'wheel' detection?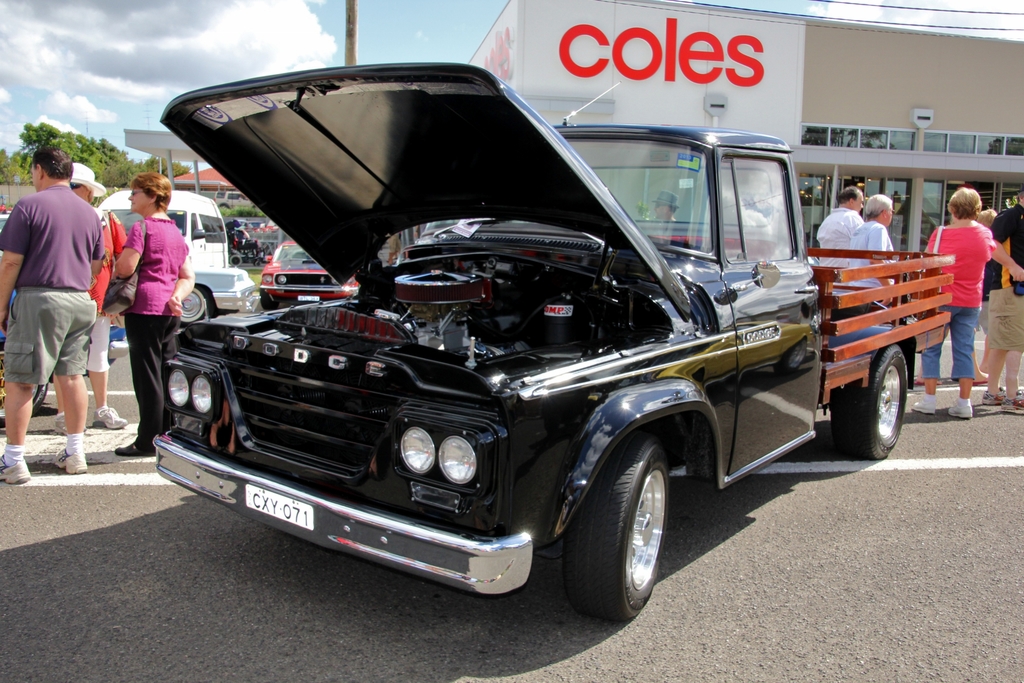
{"x1": 173, "y1": 286, "x2": 207, "y2": 324}
